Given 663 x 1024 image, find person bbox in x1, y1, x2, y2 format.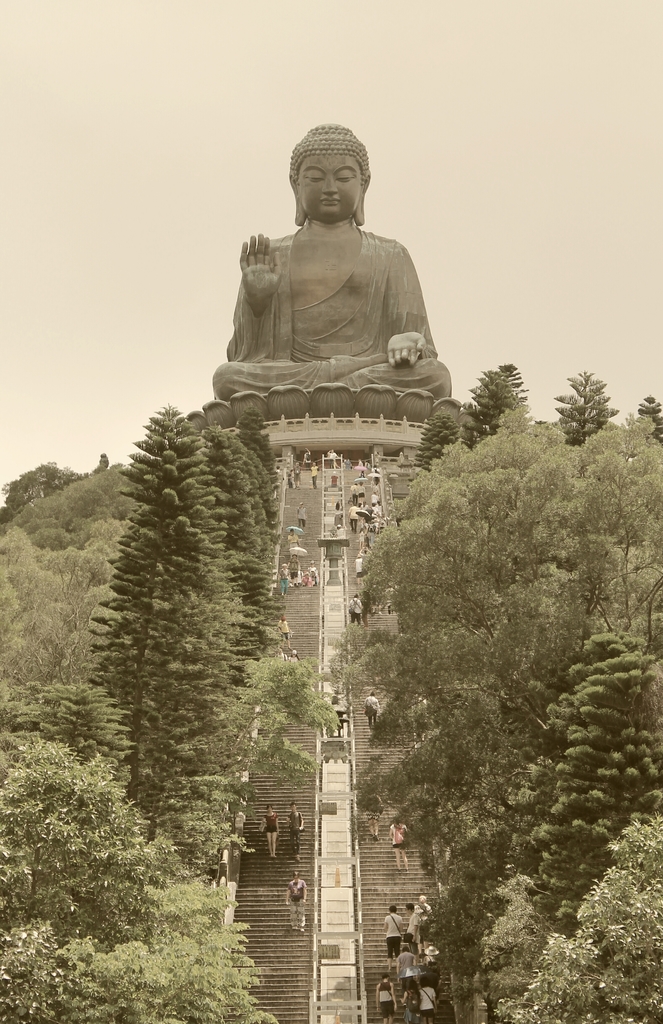
382, 823, 404, 877.
